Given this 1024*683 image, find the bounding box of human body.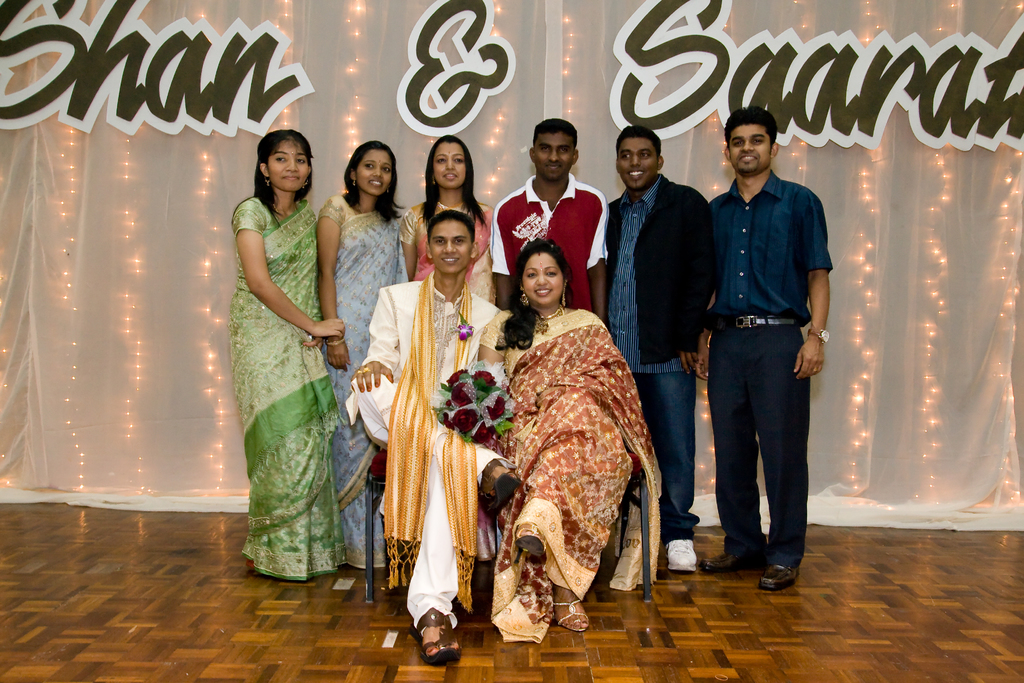
[left=605, top=169, right=710, bottom=572].
